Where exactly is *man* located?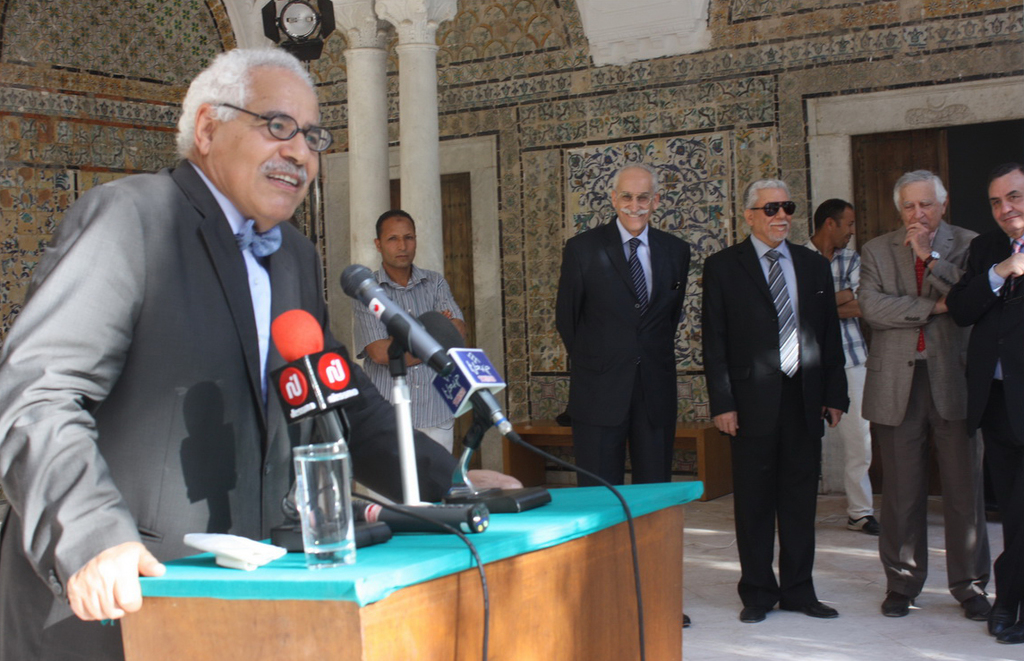
Its bounding box is <bbox>346, 208, 474, 508</bbox>.
